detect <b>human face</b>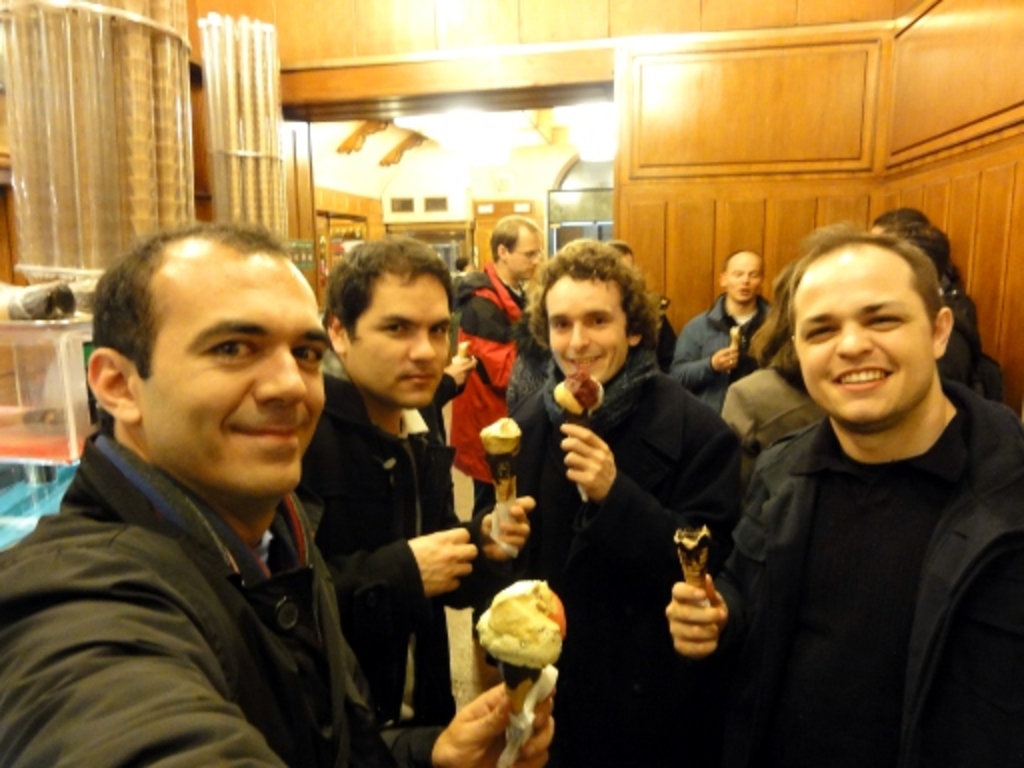
bbox=[792, 246, 932, 428]
